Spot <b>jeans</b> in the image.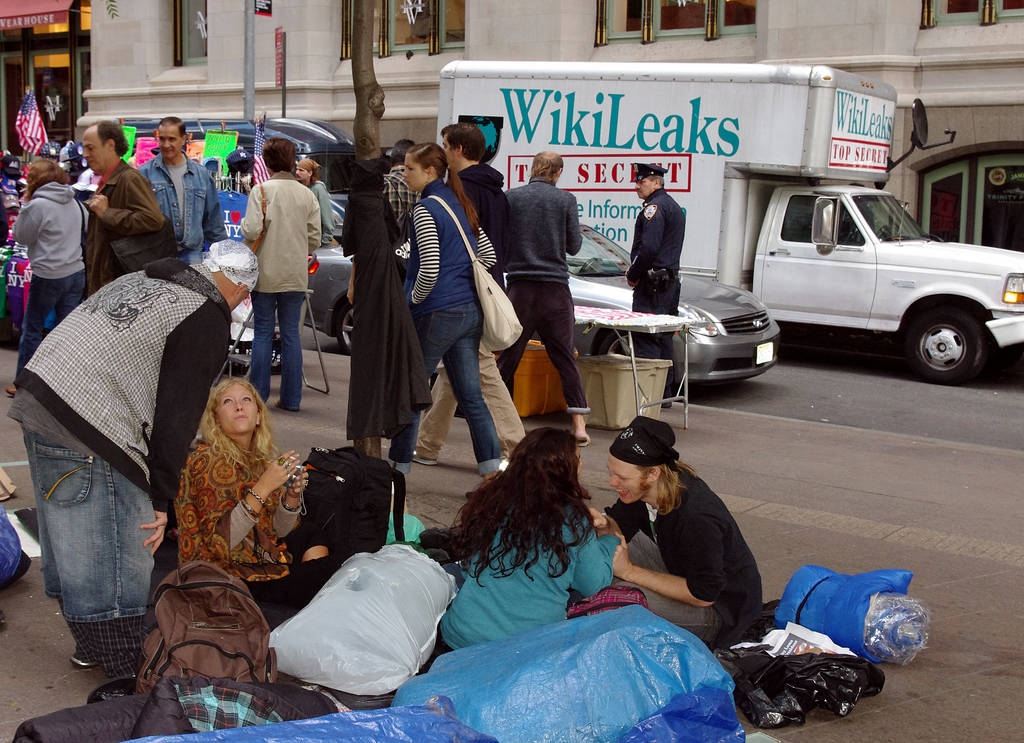
<b>jeans</b> found at 600,534,732,639.
